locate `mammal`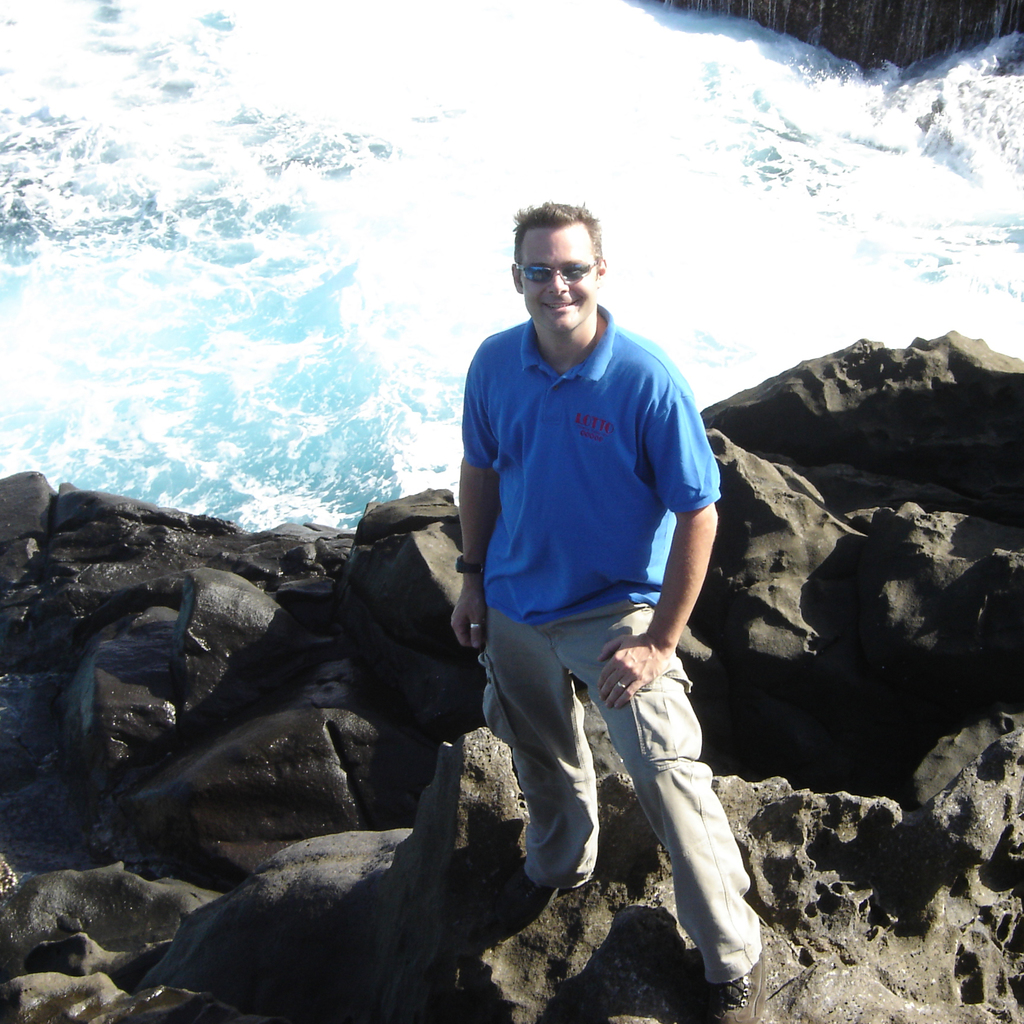
bbox(394, 243, 748, 931)
